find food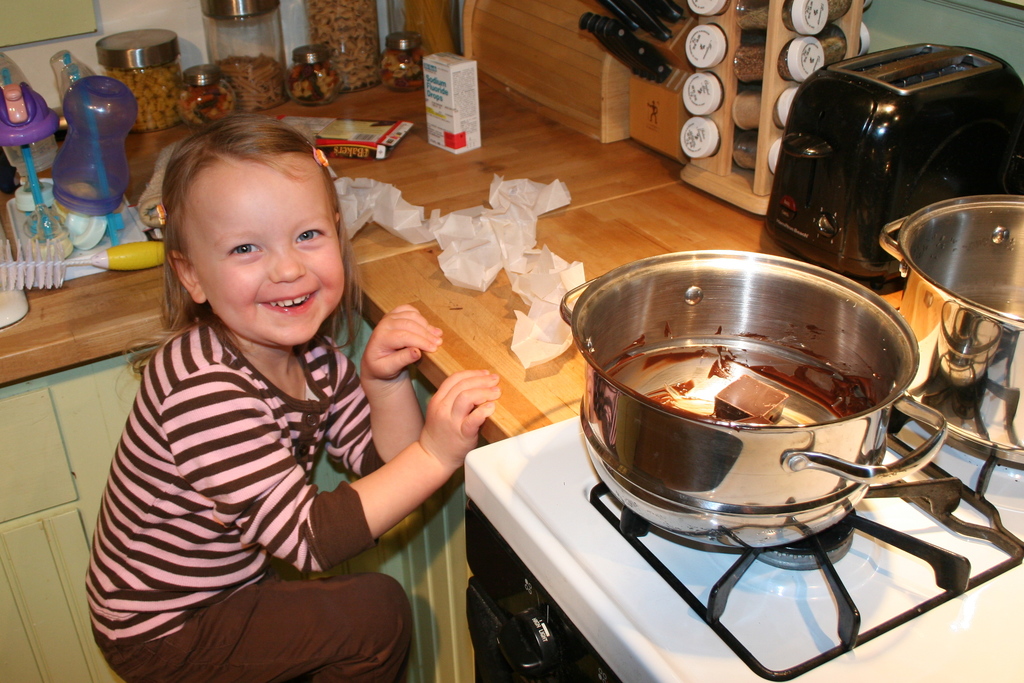
<box>737,411,776,431</box>
